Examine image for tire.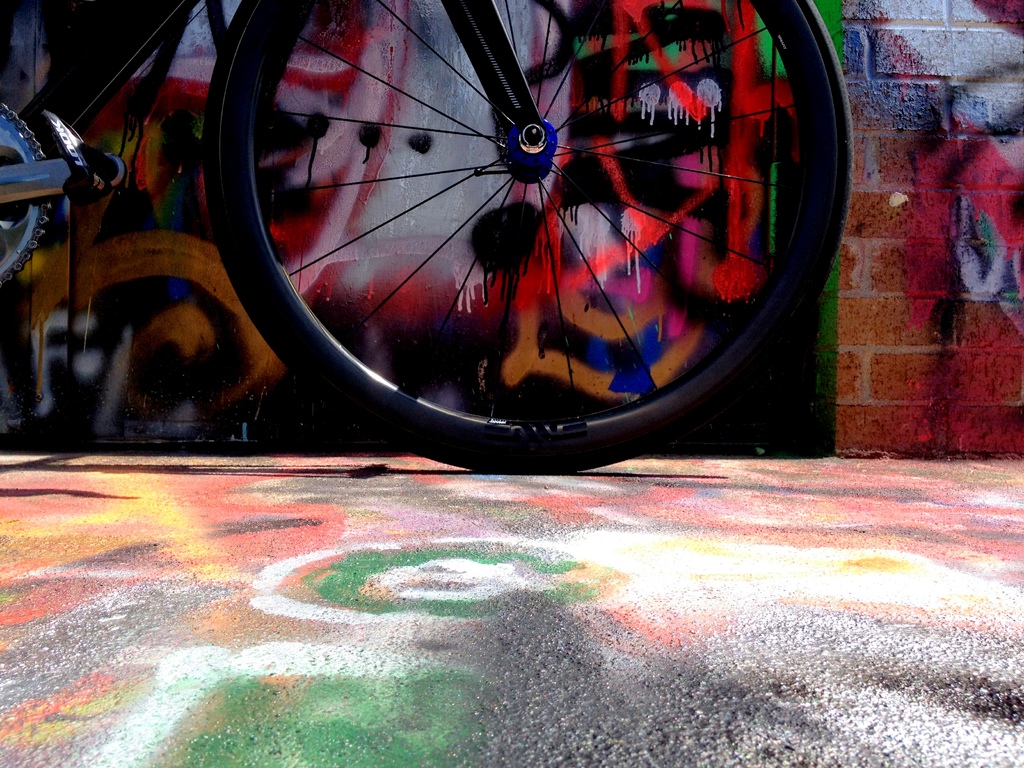
Examination result: 174/0/886/481.
